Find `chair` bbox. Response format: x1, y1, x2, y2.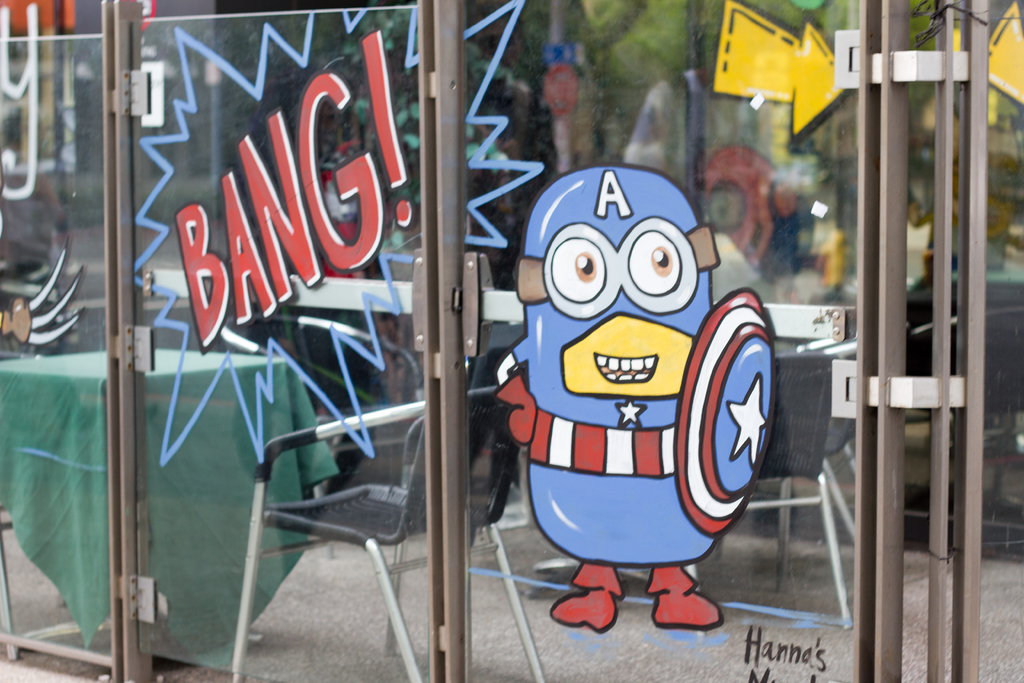
235, 311, 431, 553.
